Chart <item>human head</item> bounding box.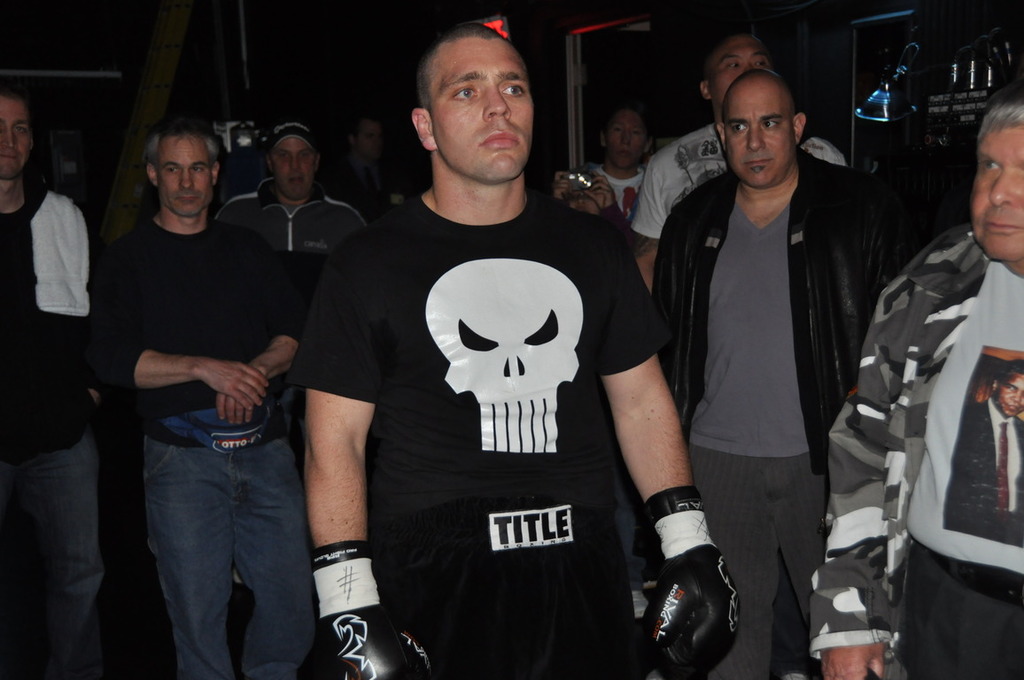
Charted: bbox(596, 105, 655, 170).
